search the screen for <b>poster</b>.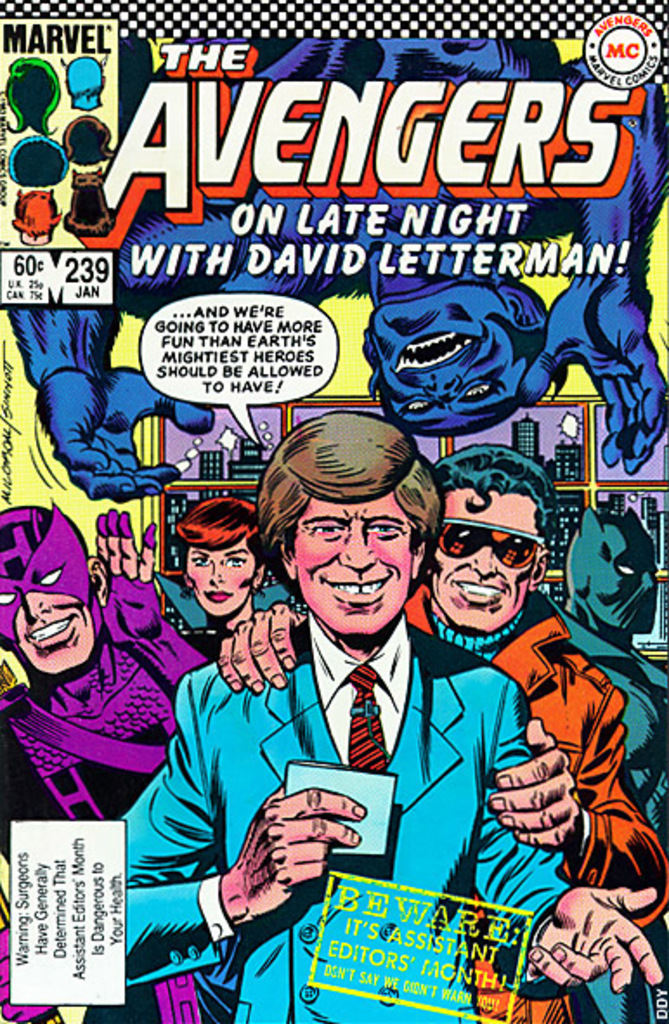
Found at 0/0/667/1022.
